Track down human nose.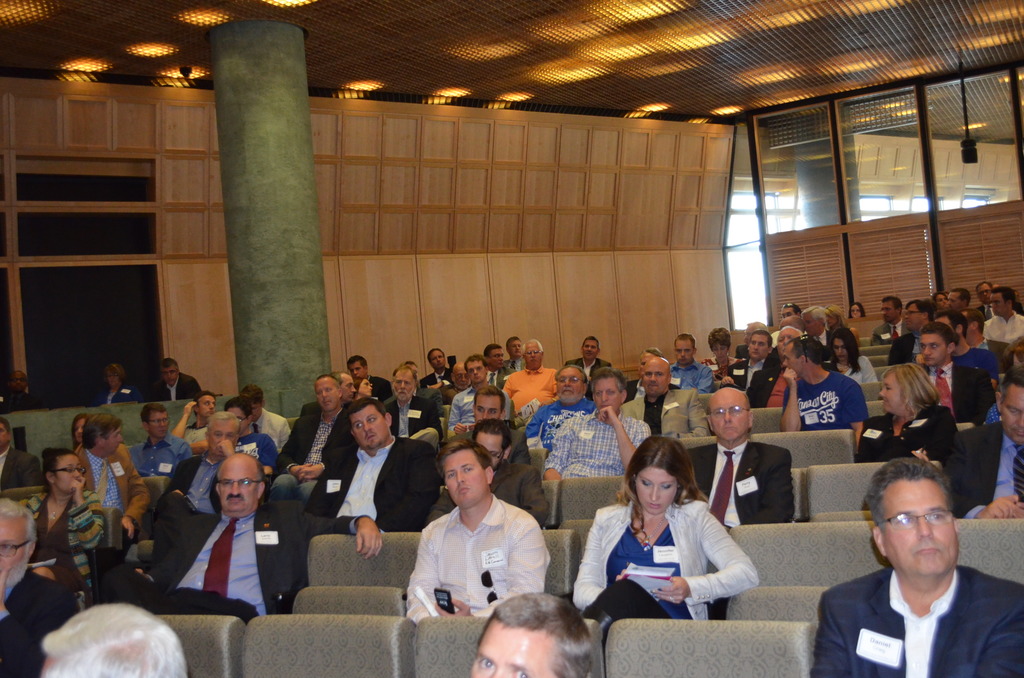
Tracked to [650, 375, 658, 389].
